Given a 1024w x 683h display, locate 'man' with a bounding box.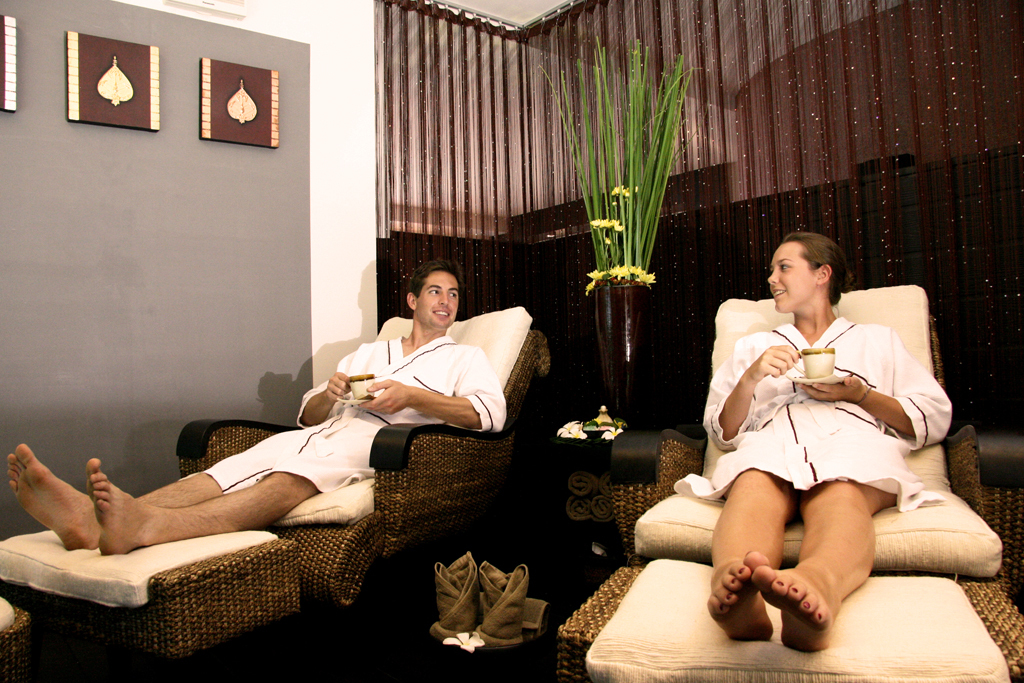
Located: x1=30 y1=282 x2=563 y2=590.
